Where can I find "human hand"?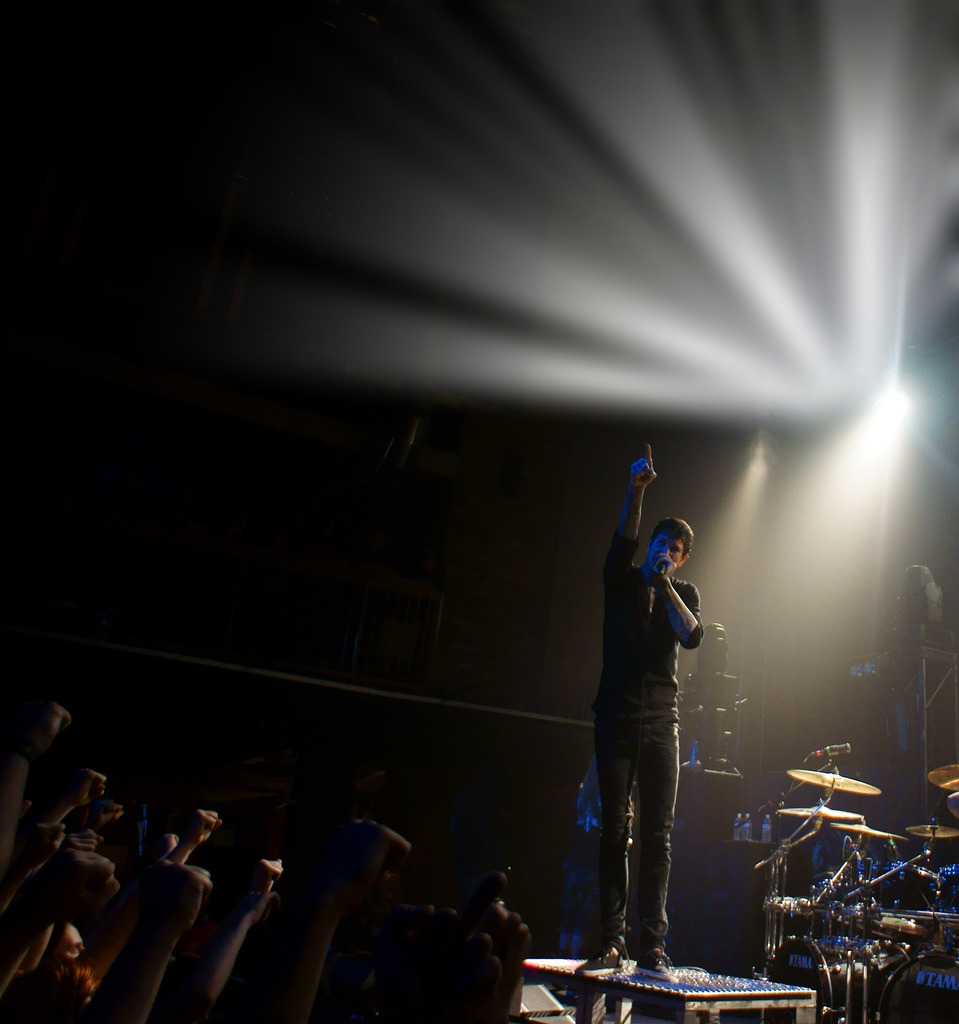
You can find it at bbox=(248, 860, 287, 904).
